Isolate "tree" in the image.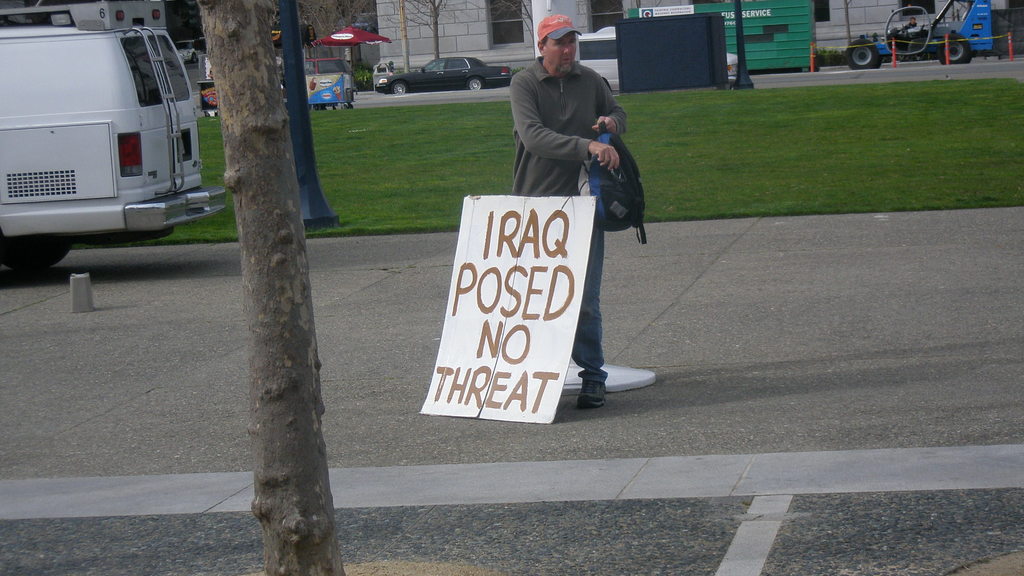
Isolated region: <bbox>381, 0, 413, 73</bbox>.
